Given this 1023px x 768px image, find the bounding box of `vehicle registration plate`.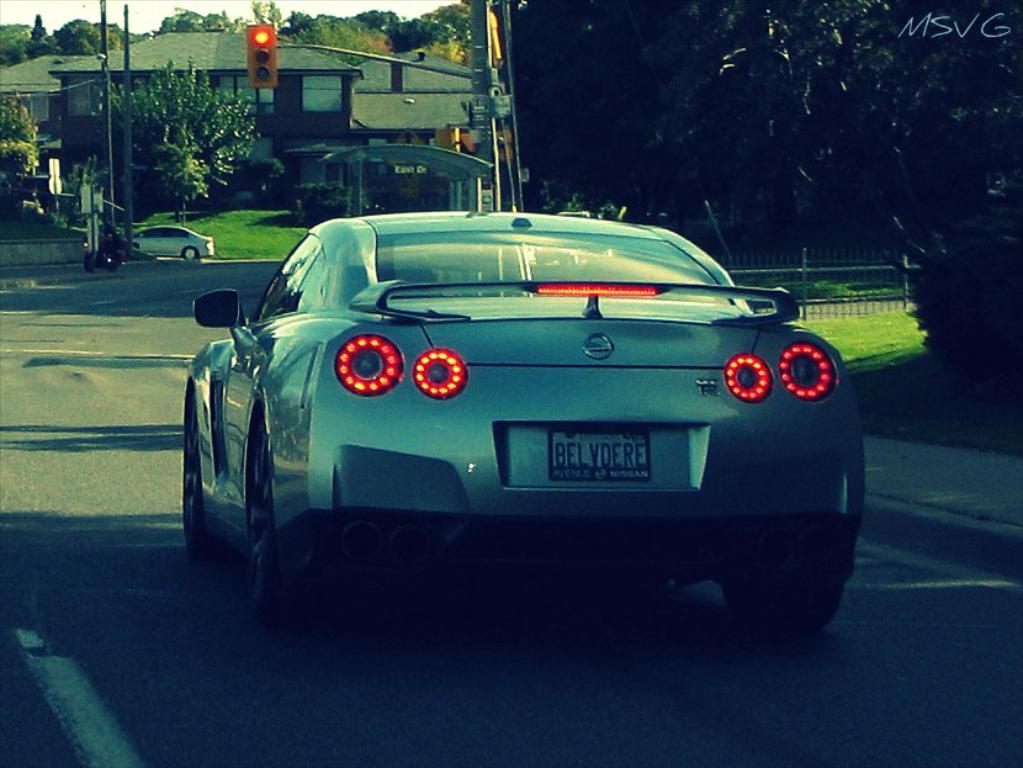
select_region(541, 428, 677, 497).
